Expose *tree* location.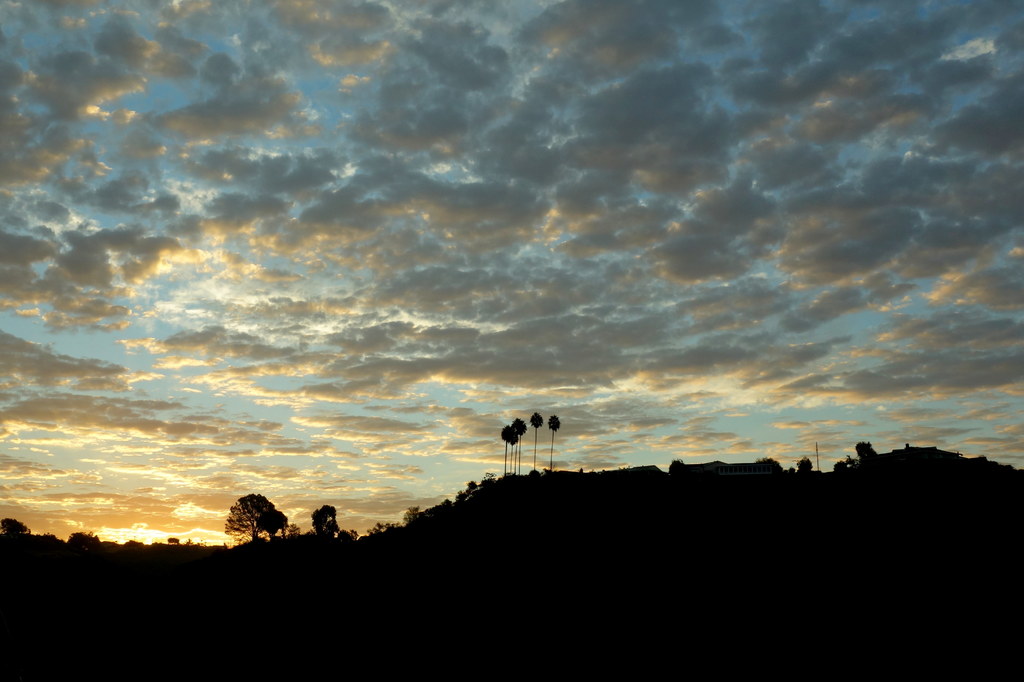
Exposed at BBox(309, 503, 341, 539).
